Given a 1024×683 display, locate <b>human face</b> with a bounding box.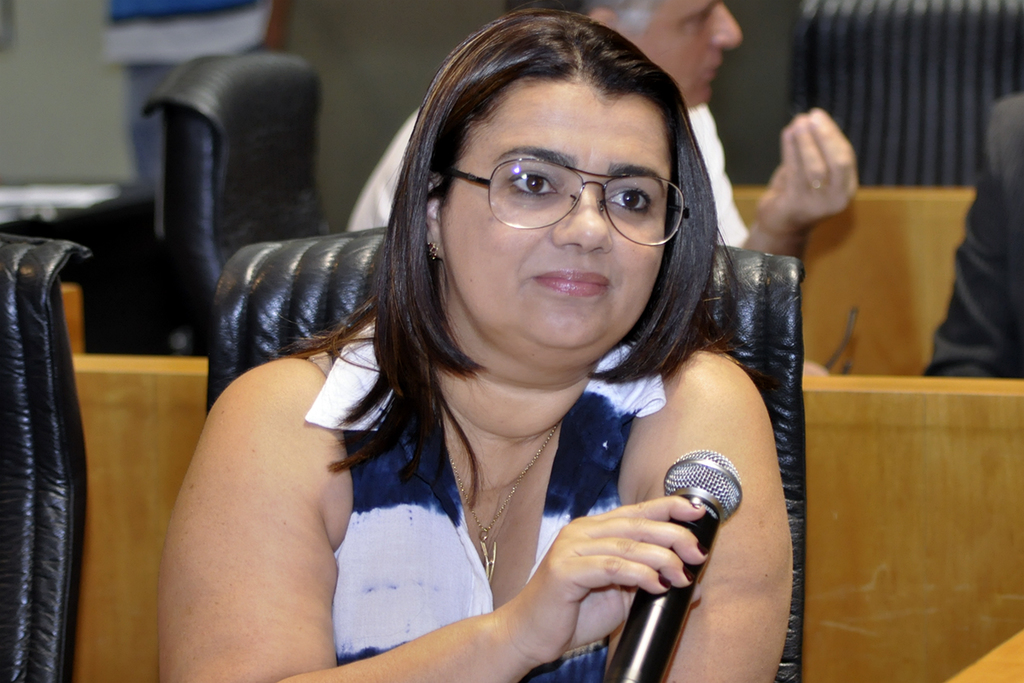
Located: 639 0 748 102.
